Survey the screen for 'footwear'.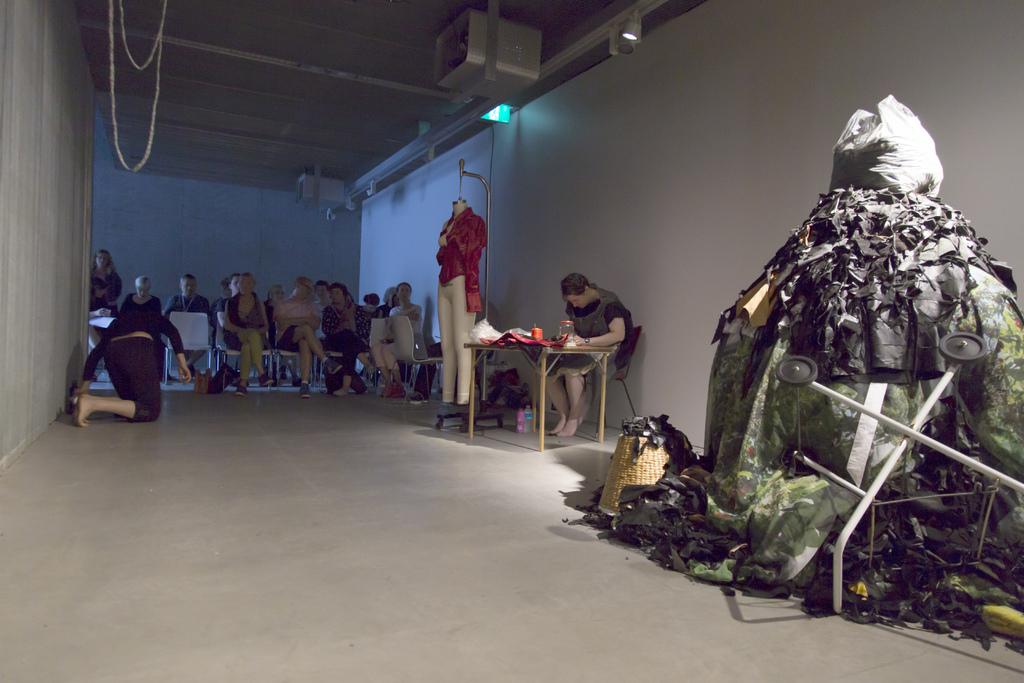
Survey found: <region>232, 385, 246, 397</region>.
